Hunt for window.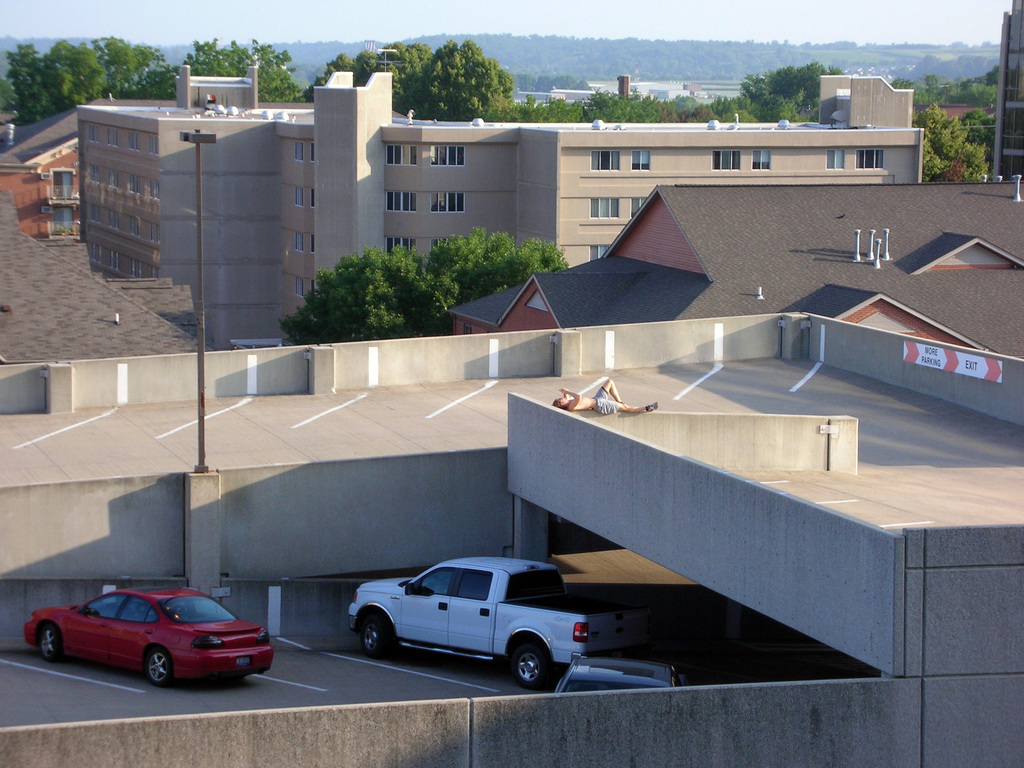
Hunted down at {"left": 753, "top": 151, "right": 771, "bottom": 172}.
